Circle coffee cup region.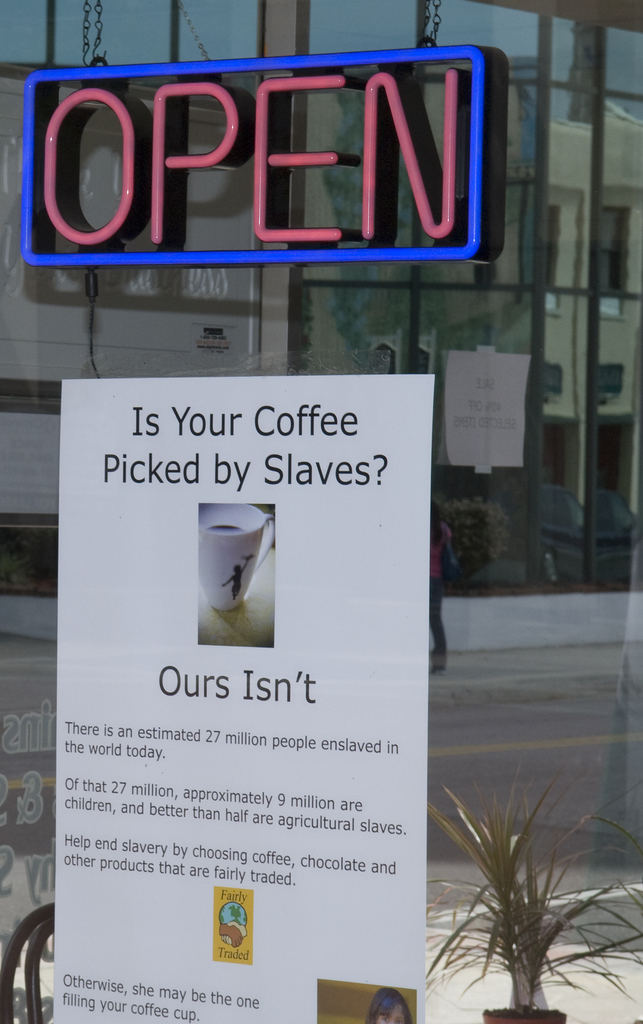
Region: 199, 505, 279, 615.
